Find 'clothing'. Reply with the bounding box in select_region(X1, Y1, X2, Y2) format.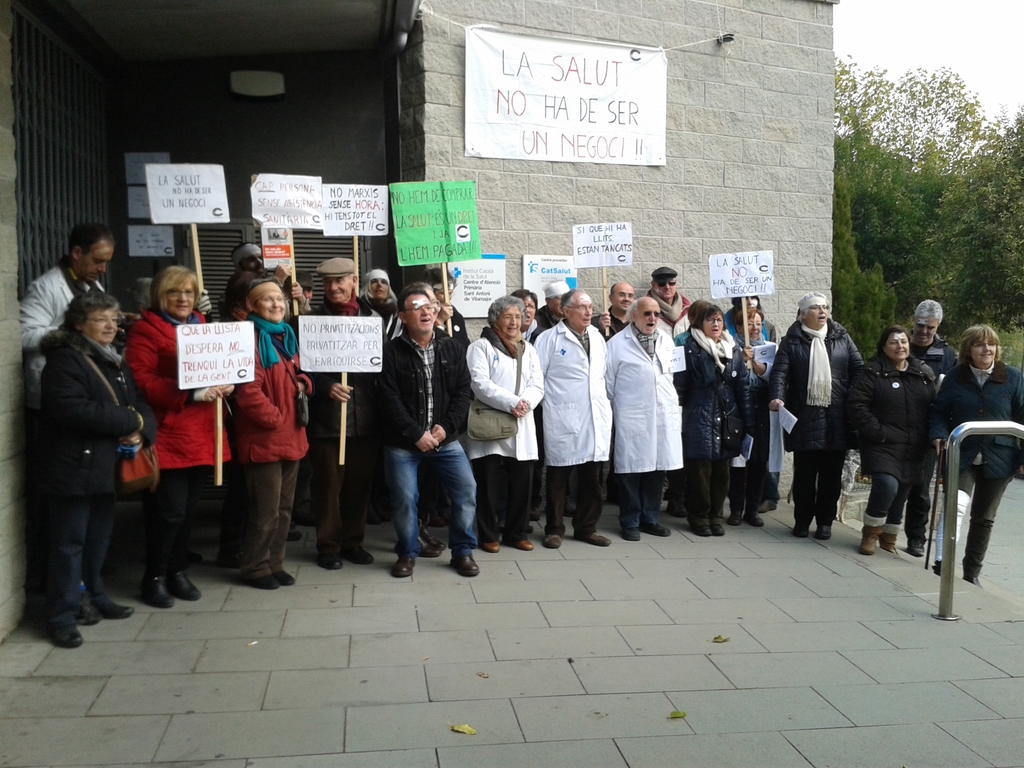
select_region(761, 313, 788, 343).
